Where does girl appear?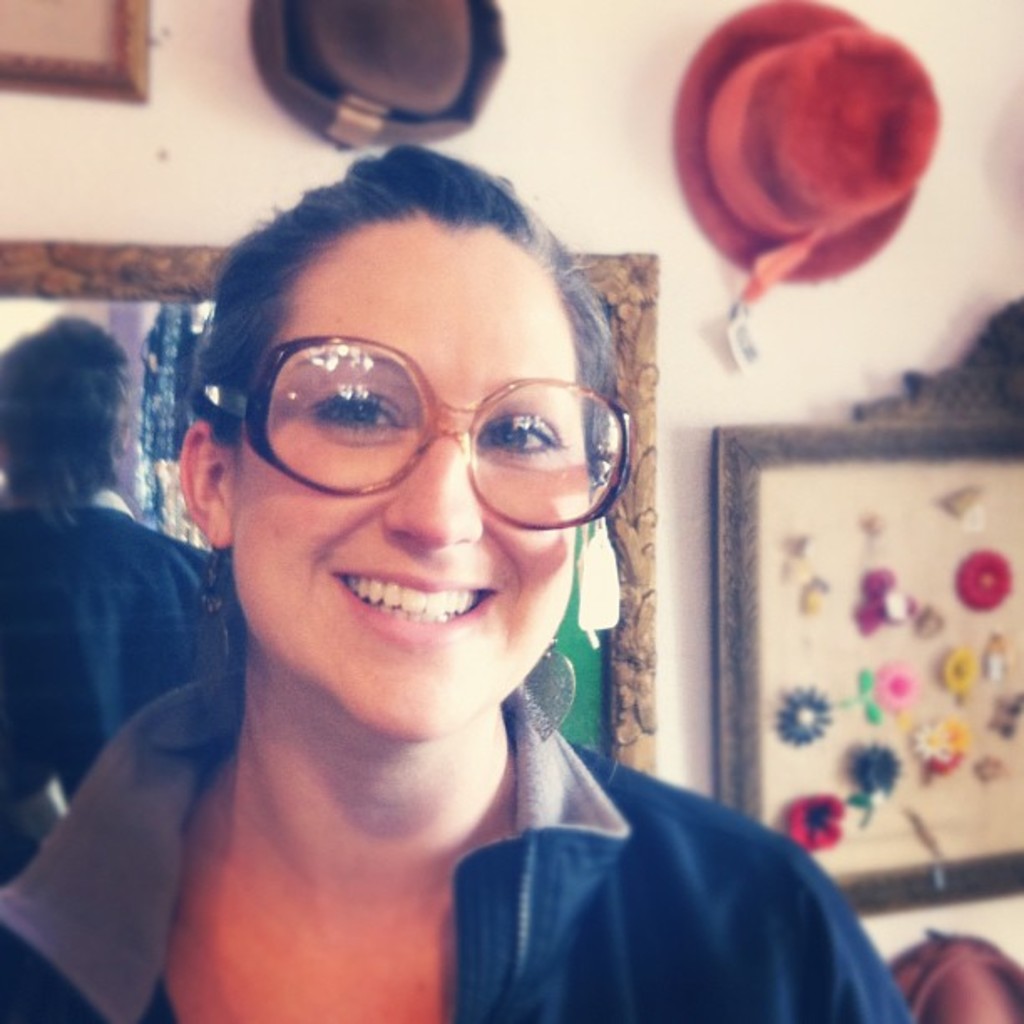
Appears at 0,146,915,1022.
